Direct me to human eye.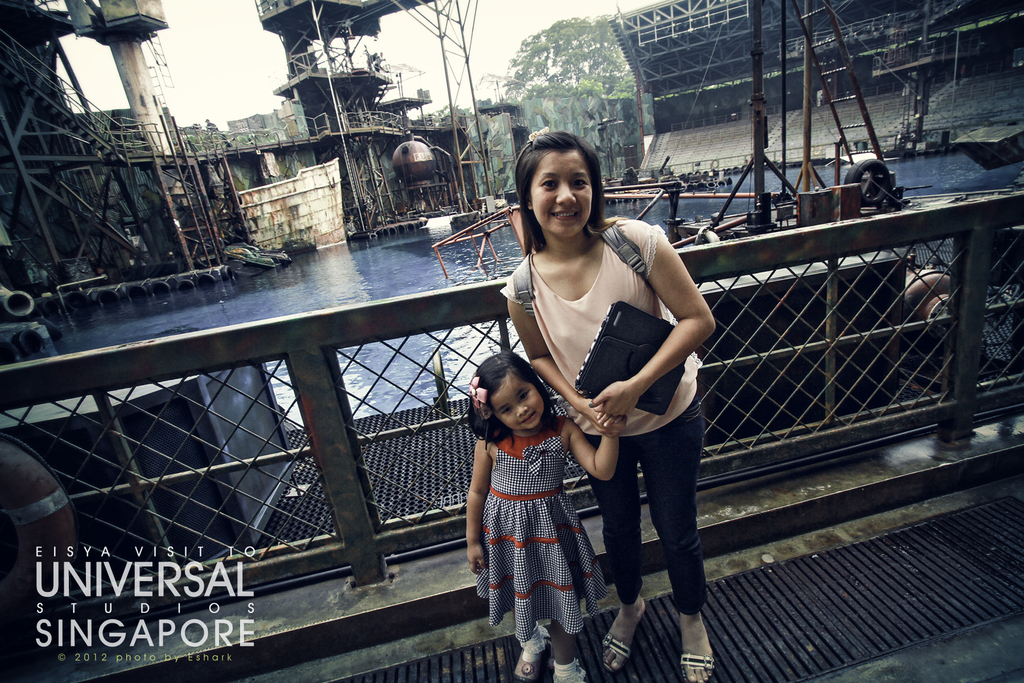
Direction: (518,388,531,402).
